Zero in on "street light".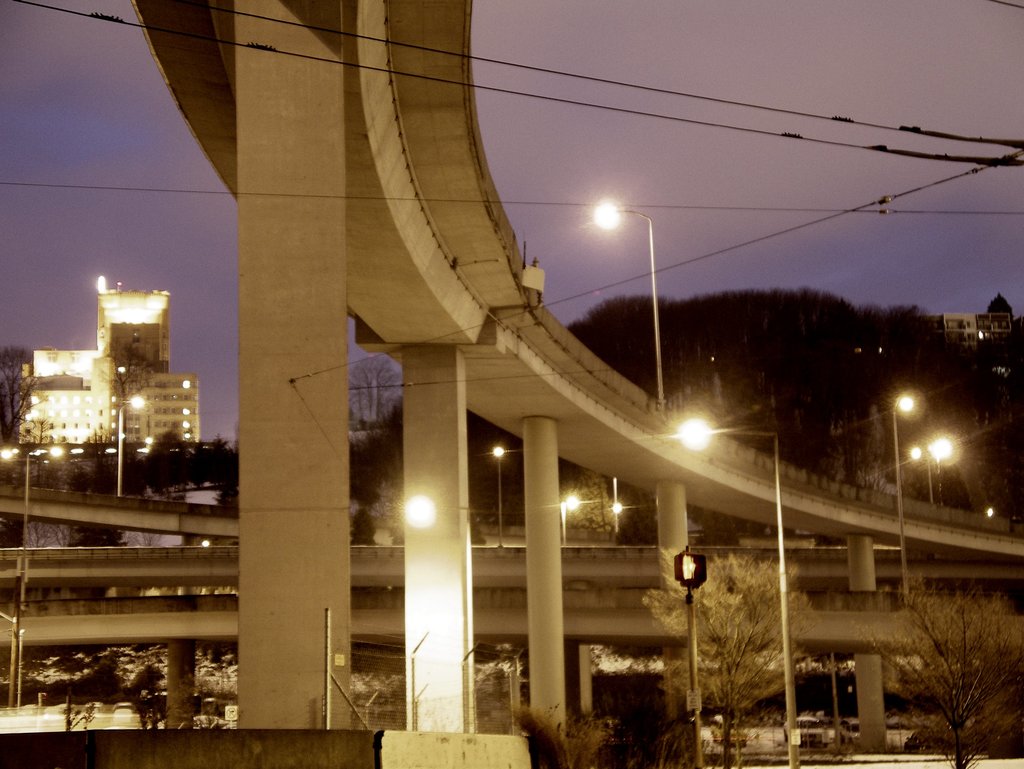
Zeroed in: BBox(550, 488, 584, 544).
